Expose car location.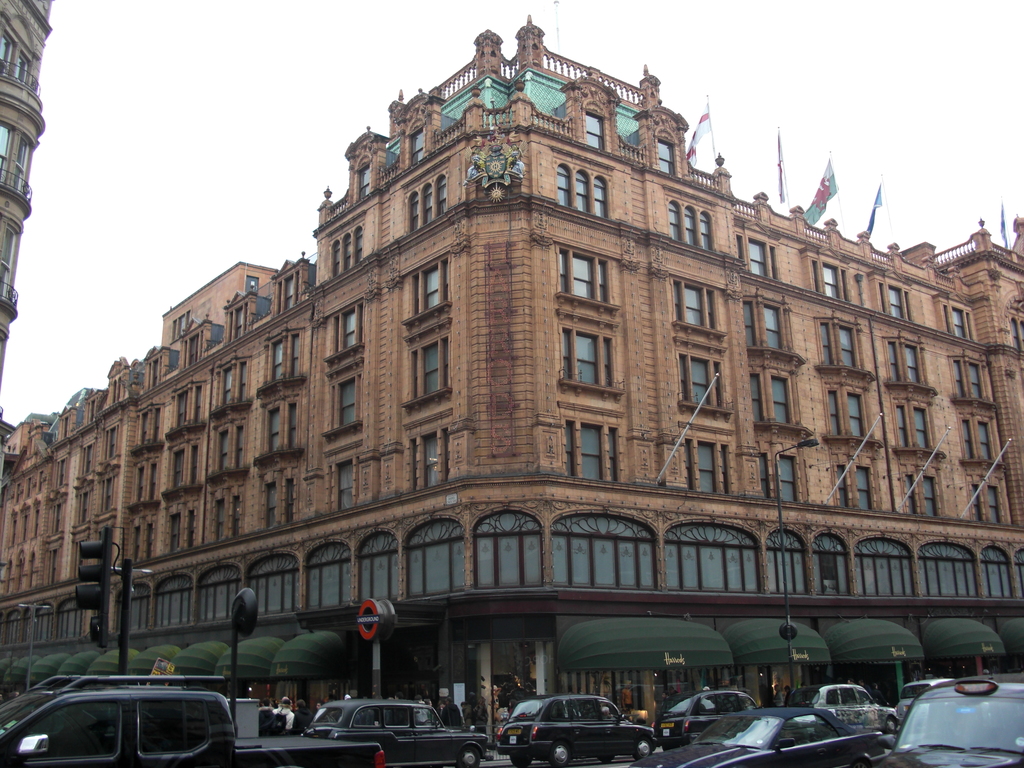
Exposed at bbox=[868, 671, 1023, 767].
